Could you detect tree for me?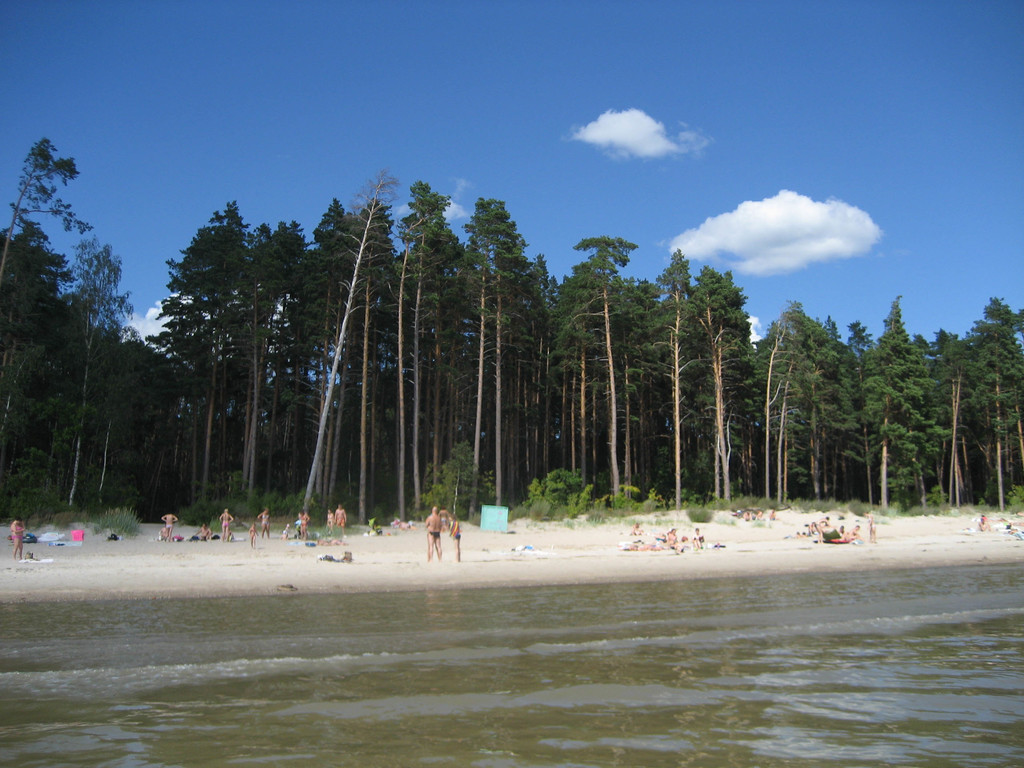
Detection result: [332,220,425,461].
